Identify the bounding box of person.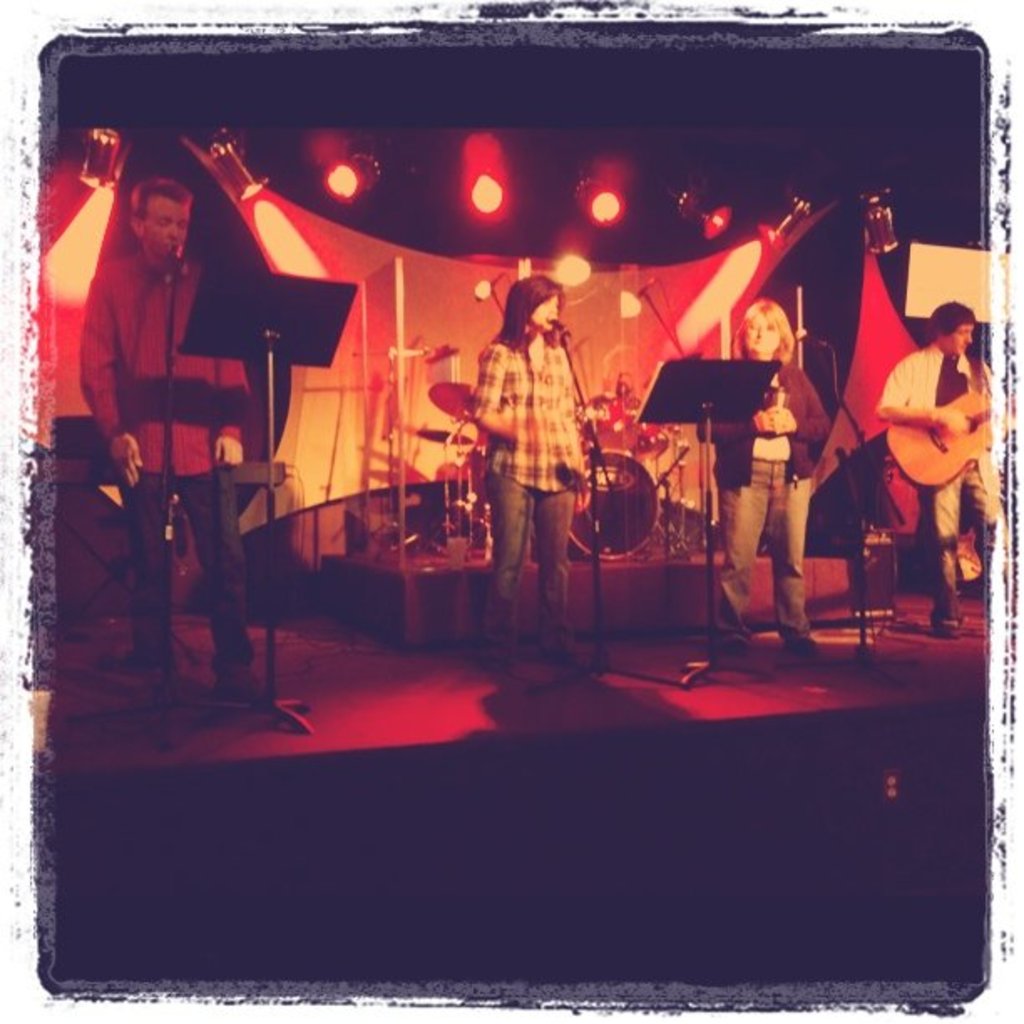
<box>84,423,162,666</box>.
